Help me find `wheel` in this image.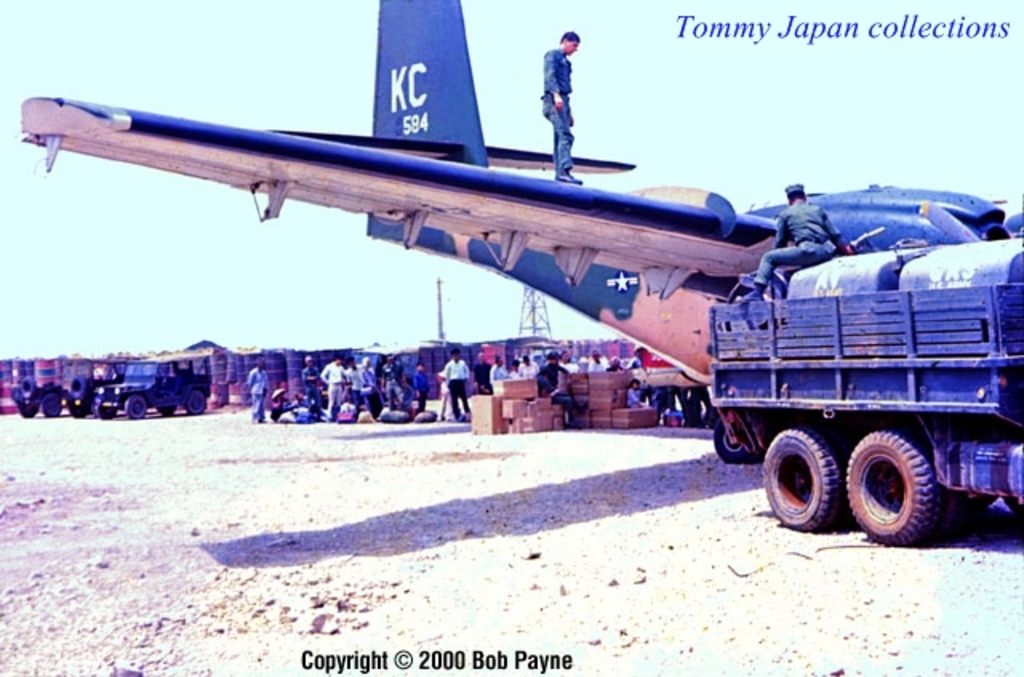
Found it: [18,402,37,415].
